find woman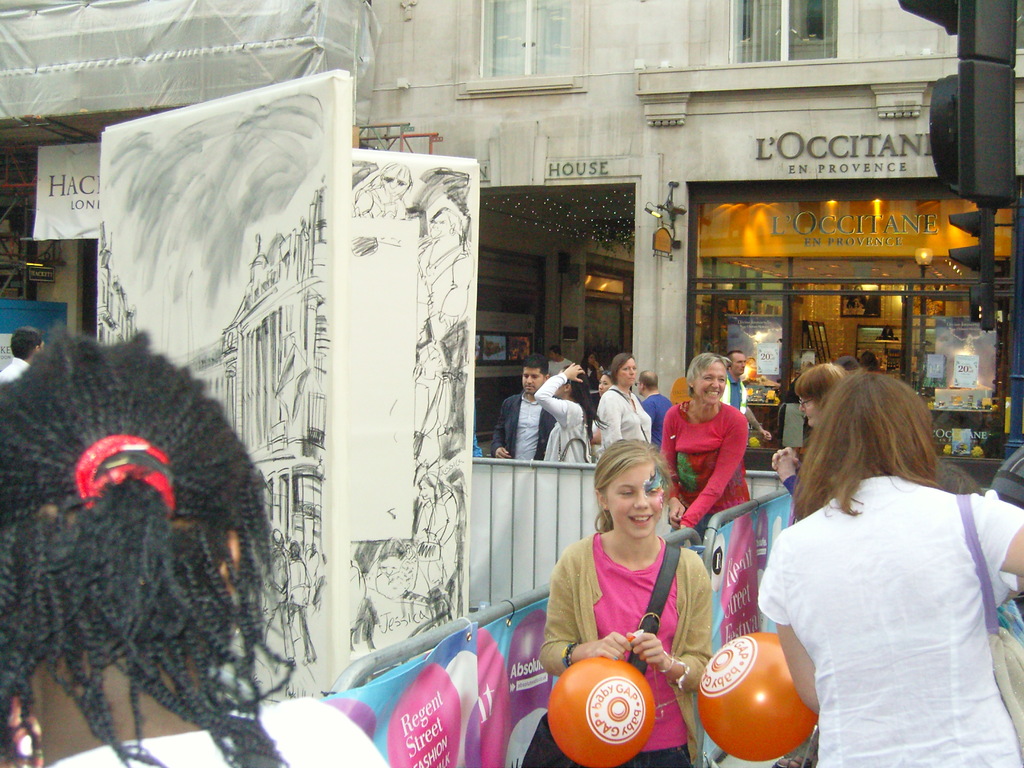
{"left": 533, "top": 360, "right": 605, "bottom": 463}
